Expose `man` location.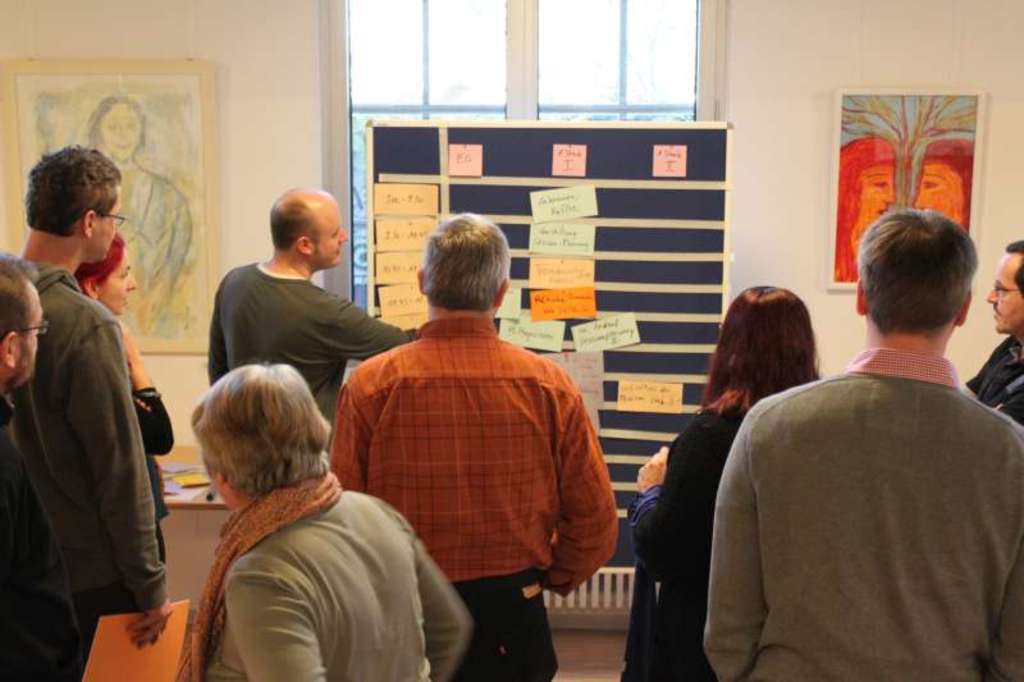
Exposed at [10,146,168,681].
